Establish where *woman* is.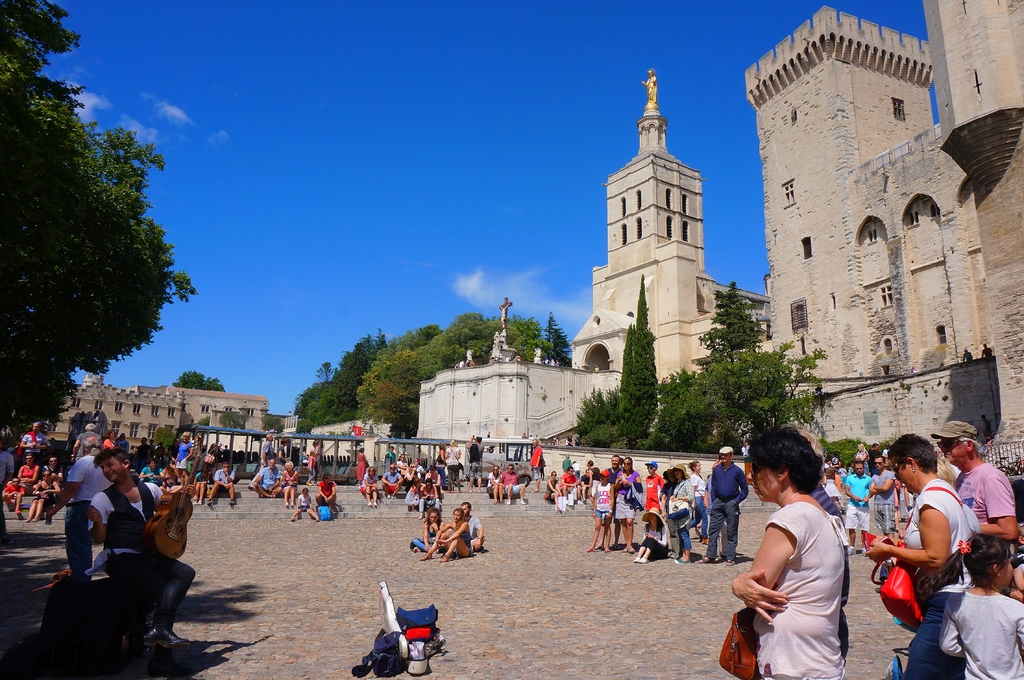
Established at [x1=862, y1=429, x2=968, y2=678].
